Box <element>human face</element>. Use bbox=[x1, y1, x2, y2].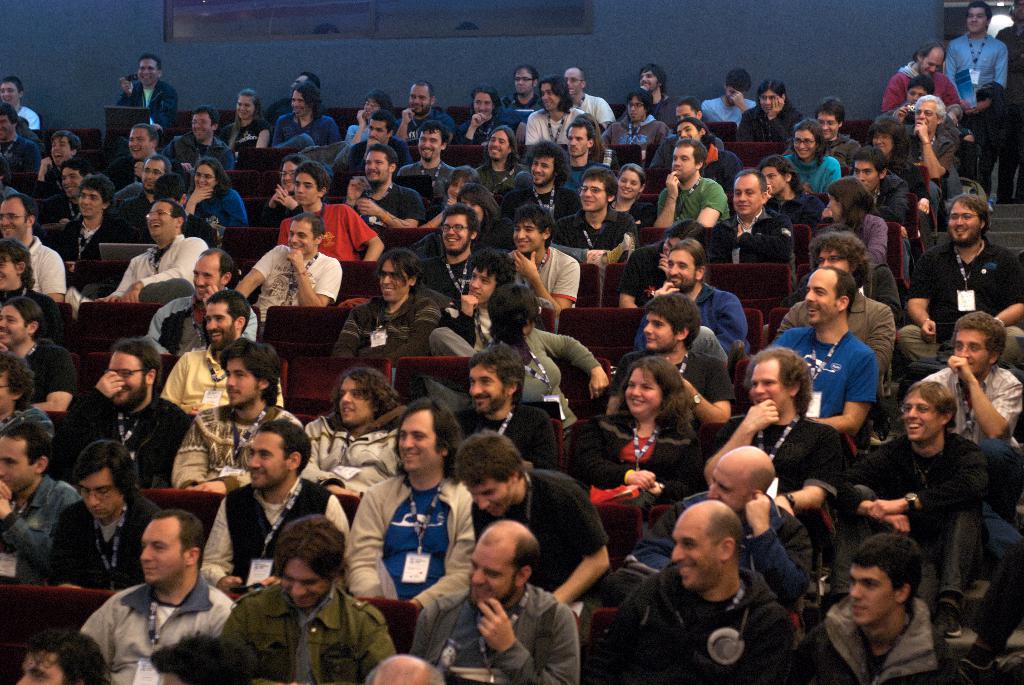
bbox=[76, 190, 108, 219].
